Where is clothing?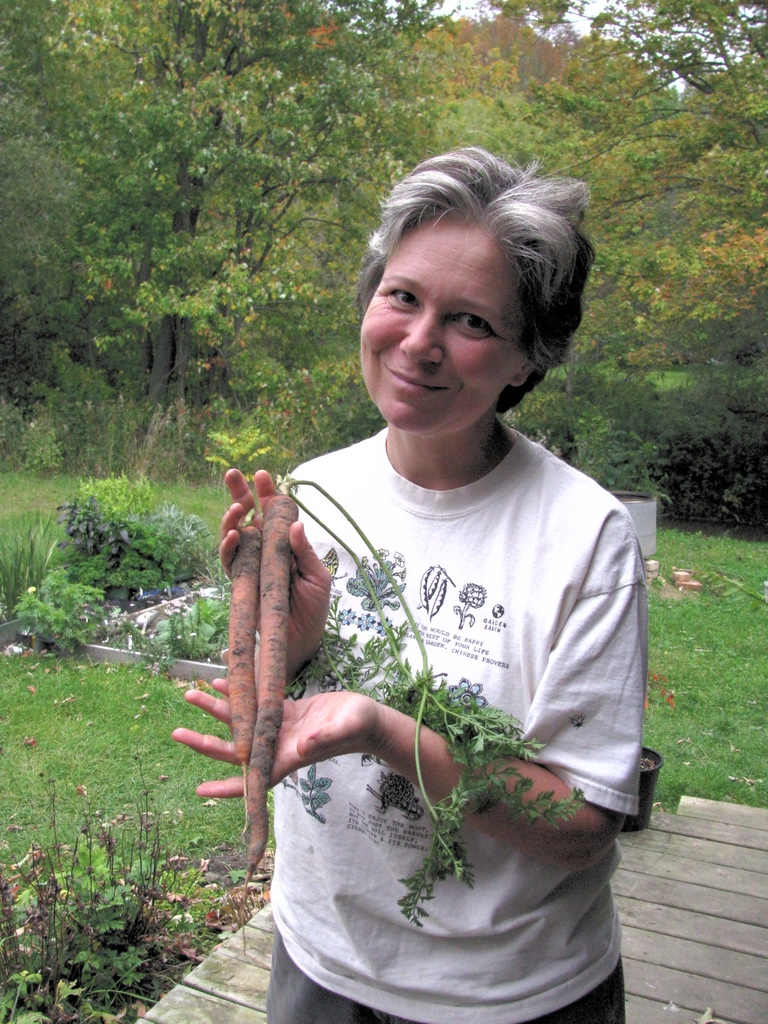
region(293, 429, 650, 1019).
